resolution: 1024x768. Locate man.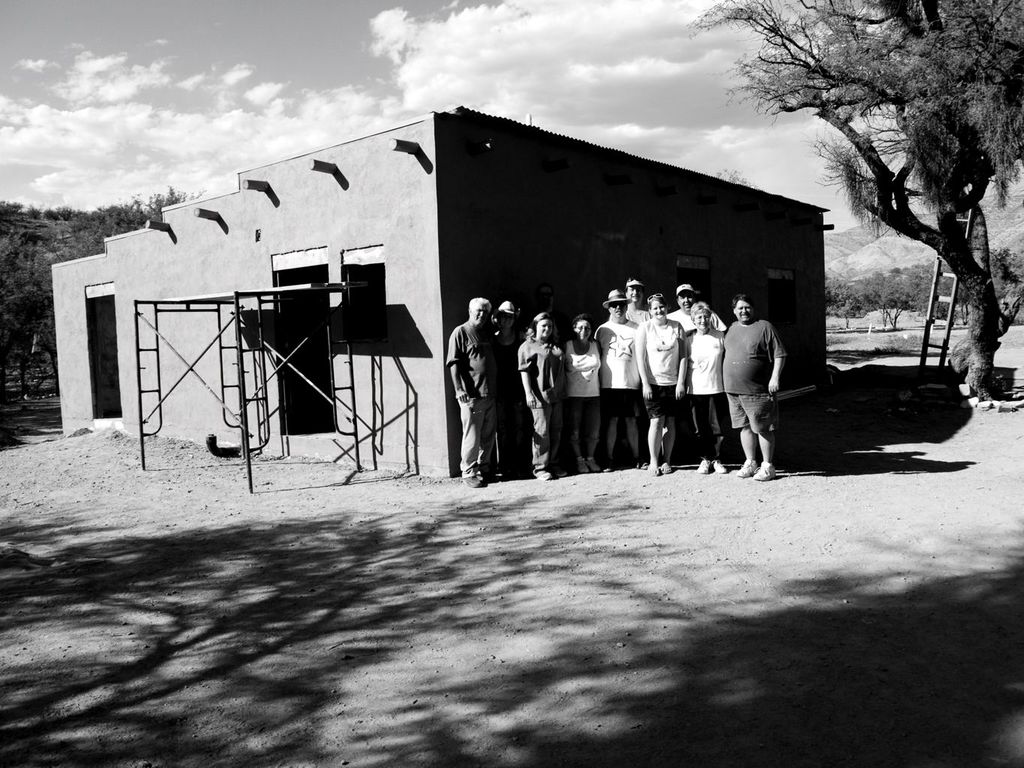
select_region(625, 280, 653, 470).
